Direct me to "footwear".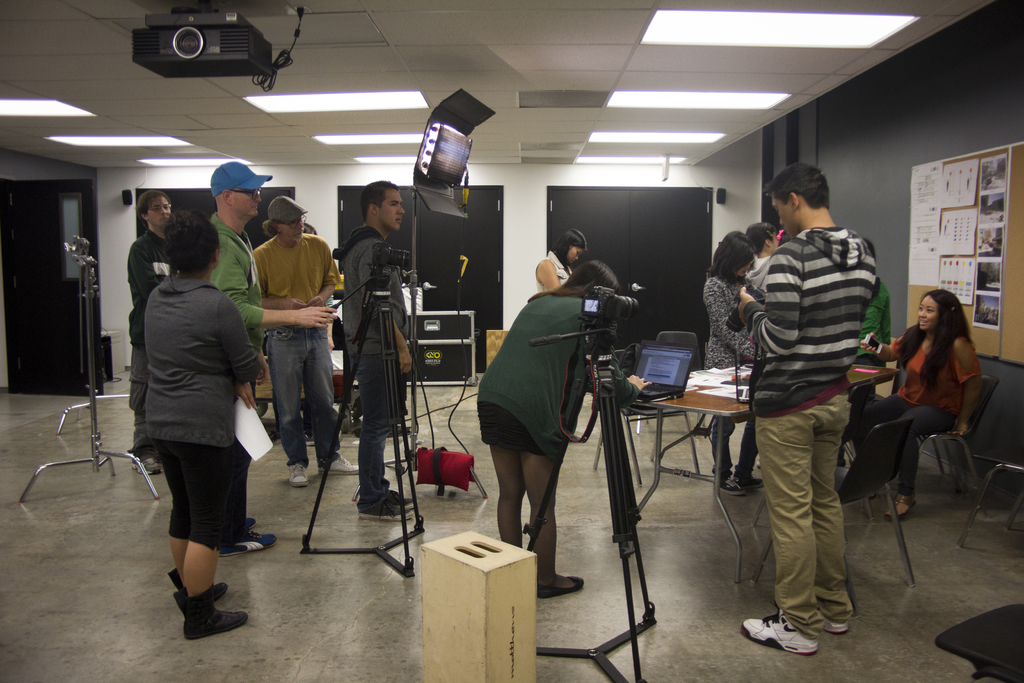
Direction: l=822, t=620, r=847, b=634.
